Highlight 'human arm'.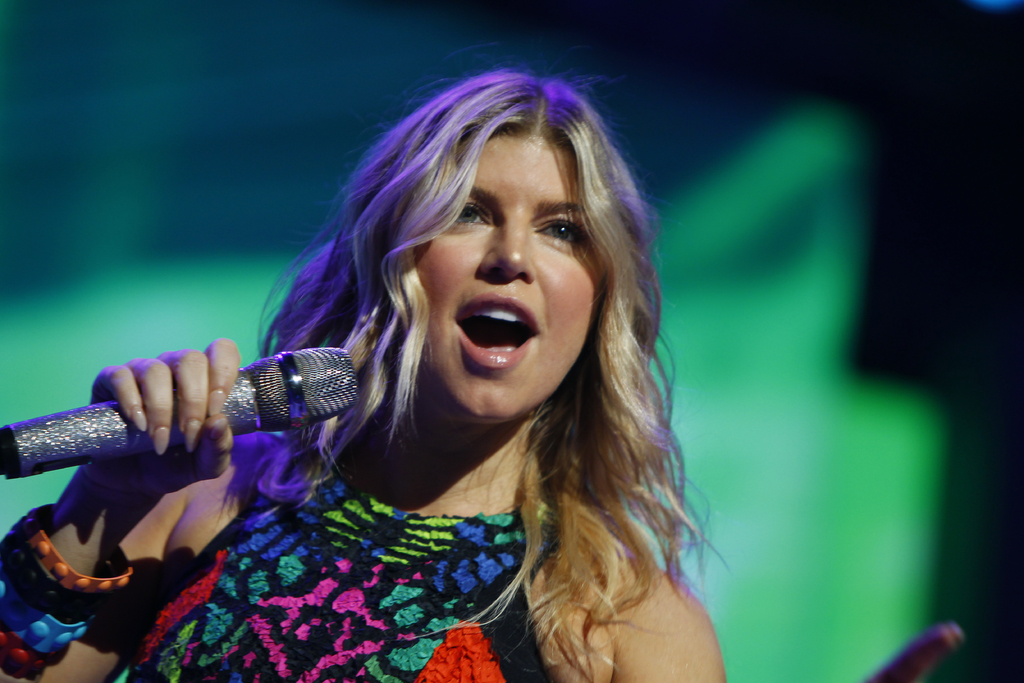
Highlighted region: bbox=[0, 339, 237, 682].
